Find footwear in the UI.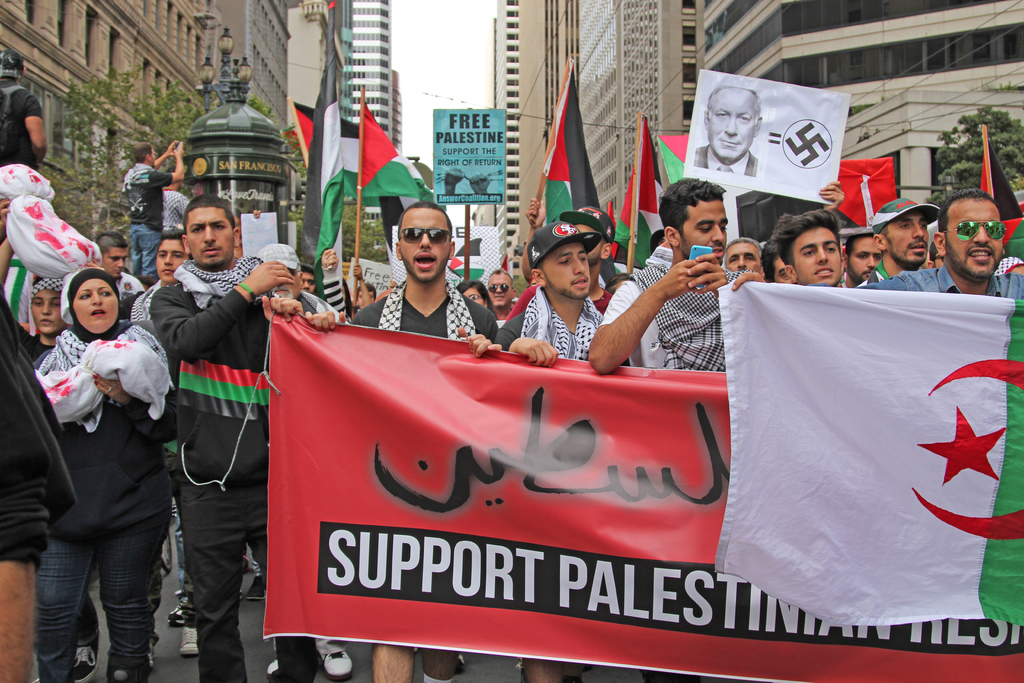
UI element at select_region(167, 594, 189, 625).
